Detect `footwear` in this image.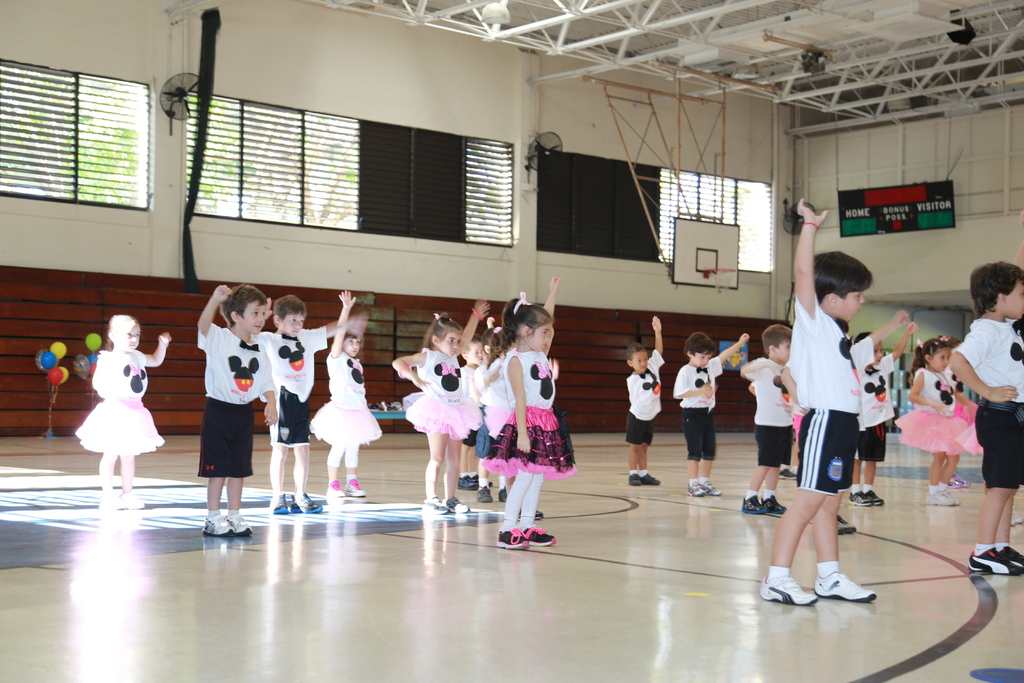
Detection: 345,479,366,498.
